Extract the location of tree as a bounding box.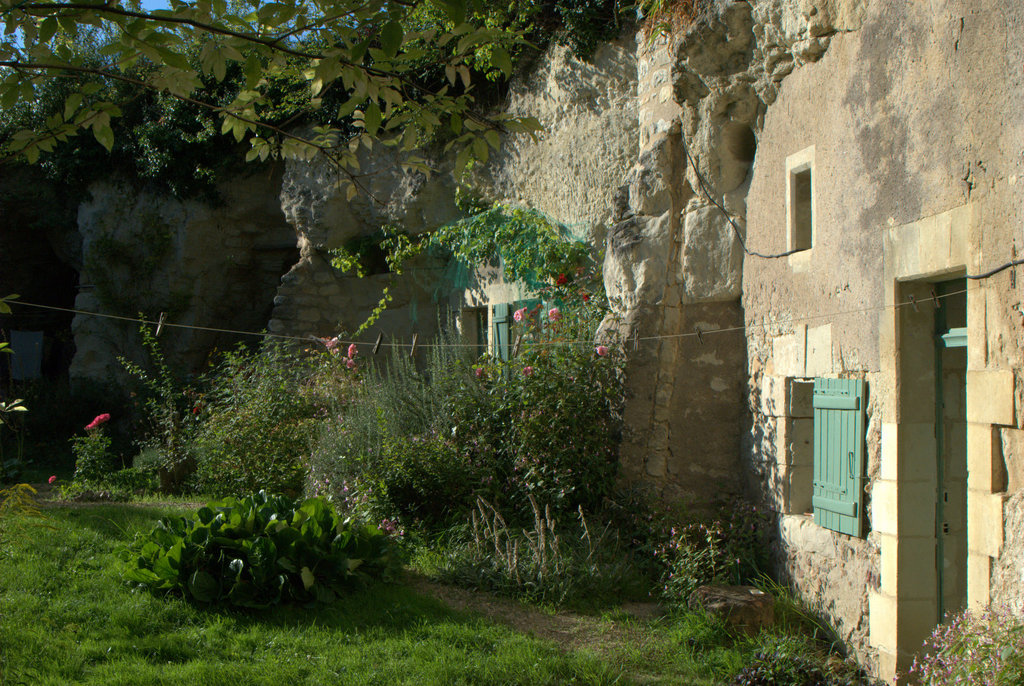
(0, 0, 614, 214).
